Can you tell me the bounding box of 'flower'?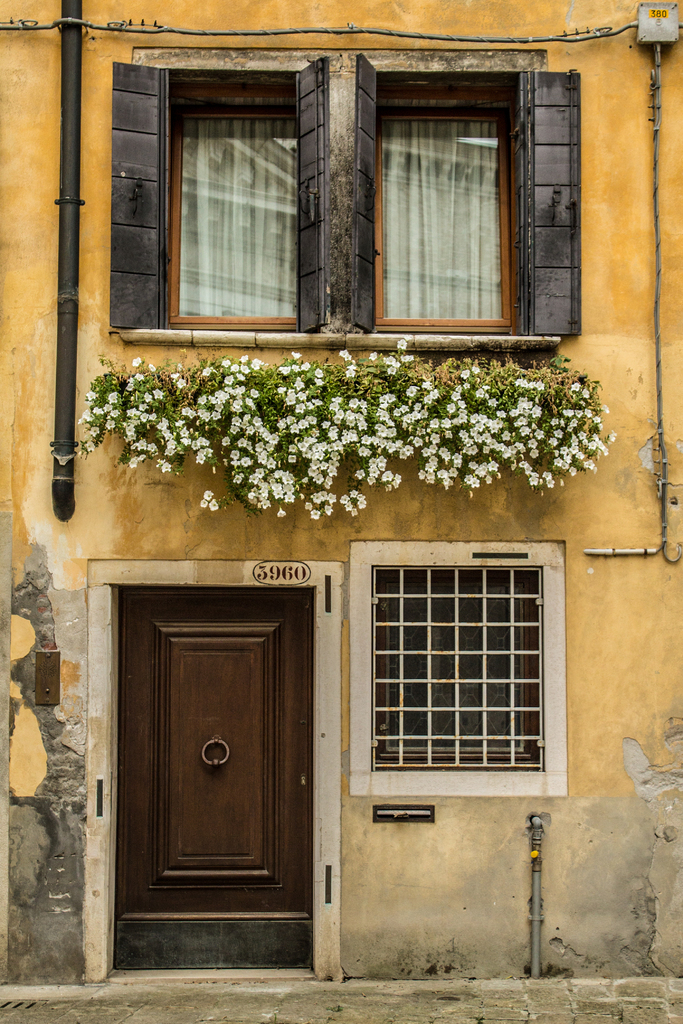
detection(85, 389, 97, 399).
